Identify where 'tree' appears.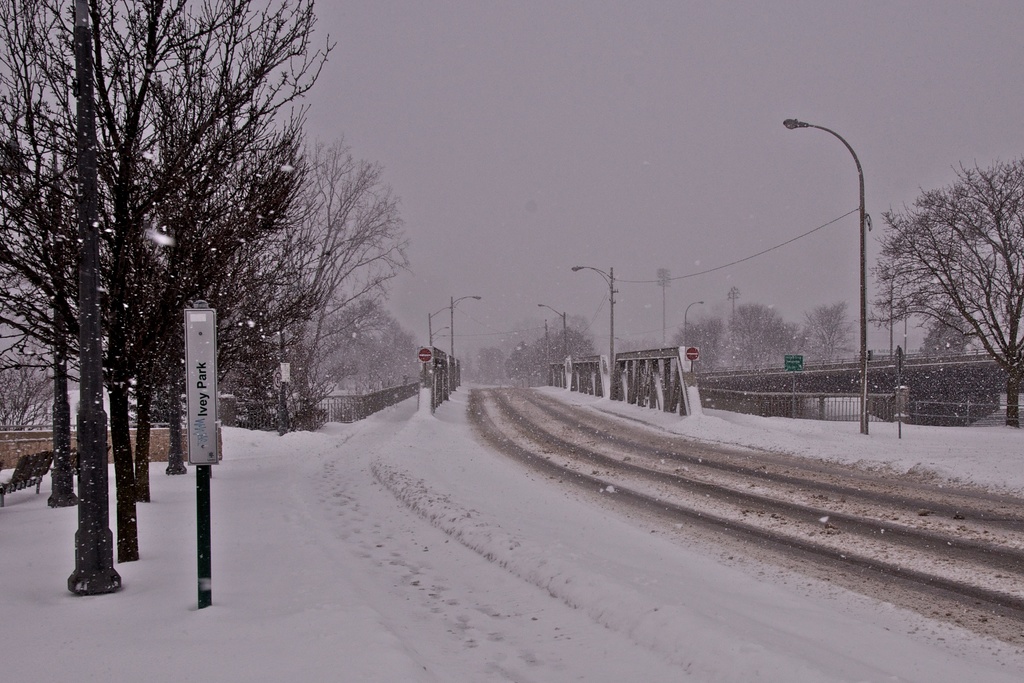
Appears at 399 326 431 385.
